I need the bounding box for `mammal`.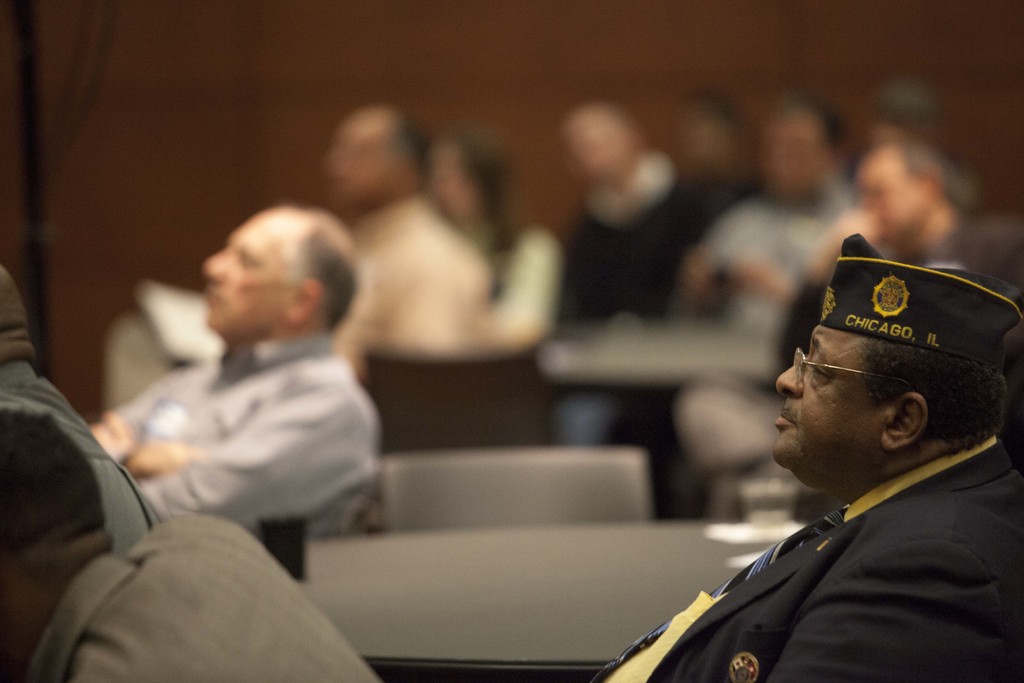
Here it is: <bbox>591, 224, 1023, 682</bbox>.
